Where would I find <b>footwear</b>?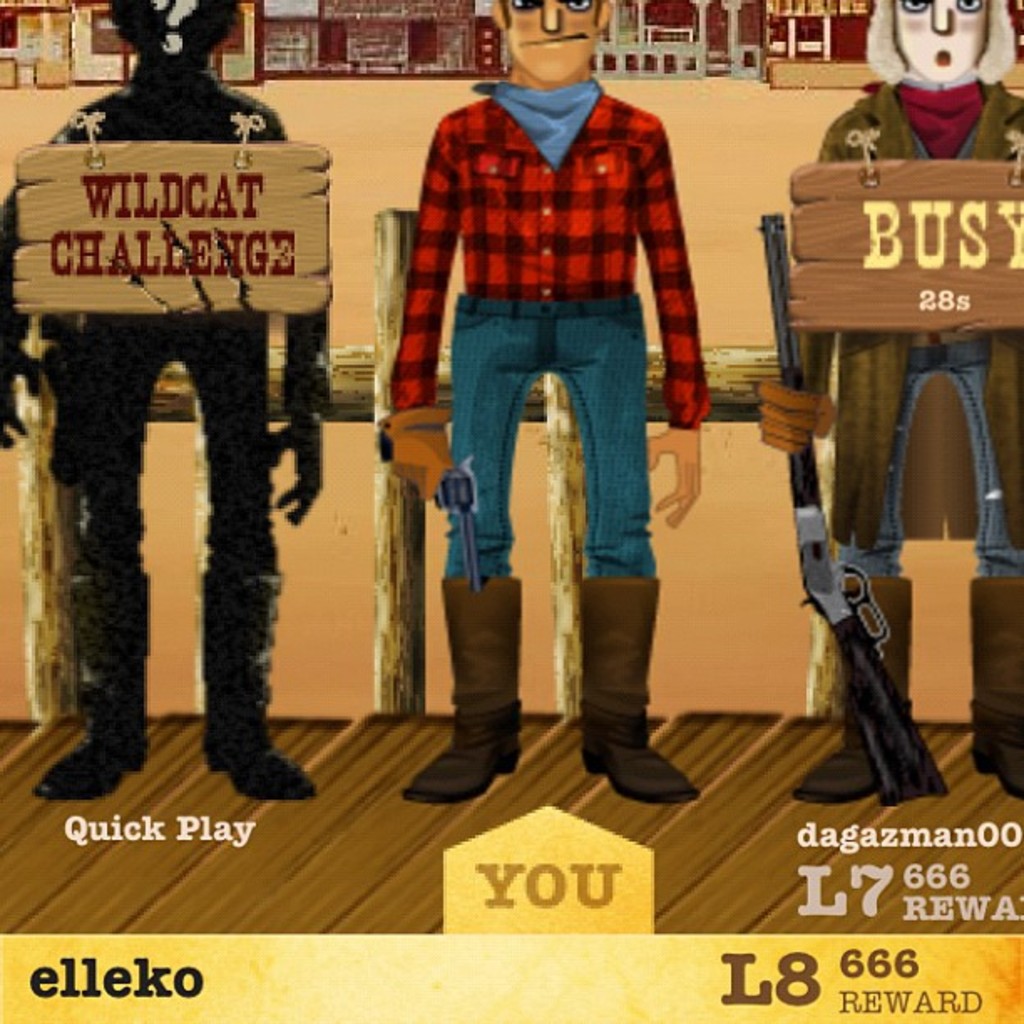
At 965,574,1022,795.
